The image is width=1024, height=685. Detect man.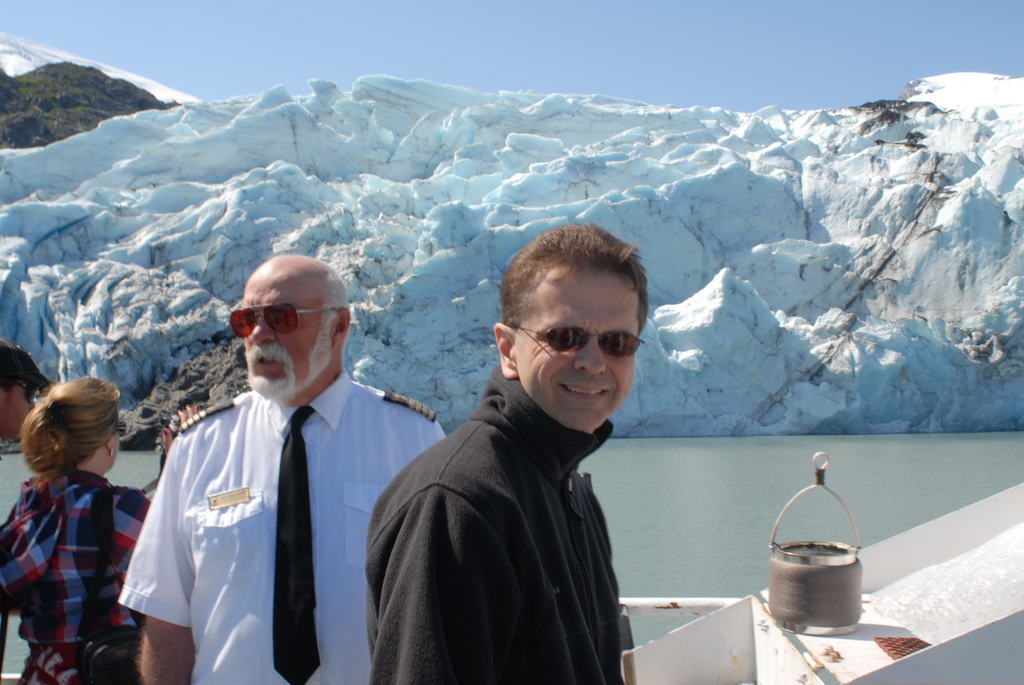
Detection: [127,249,428,677].
